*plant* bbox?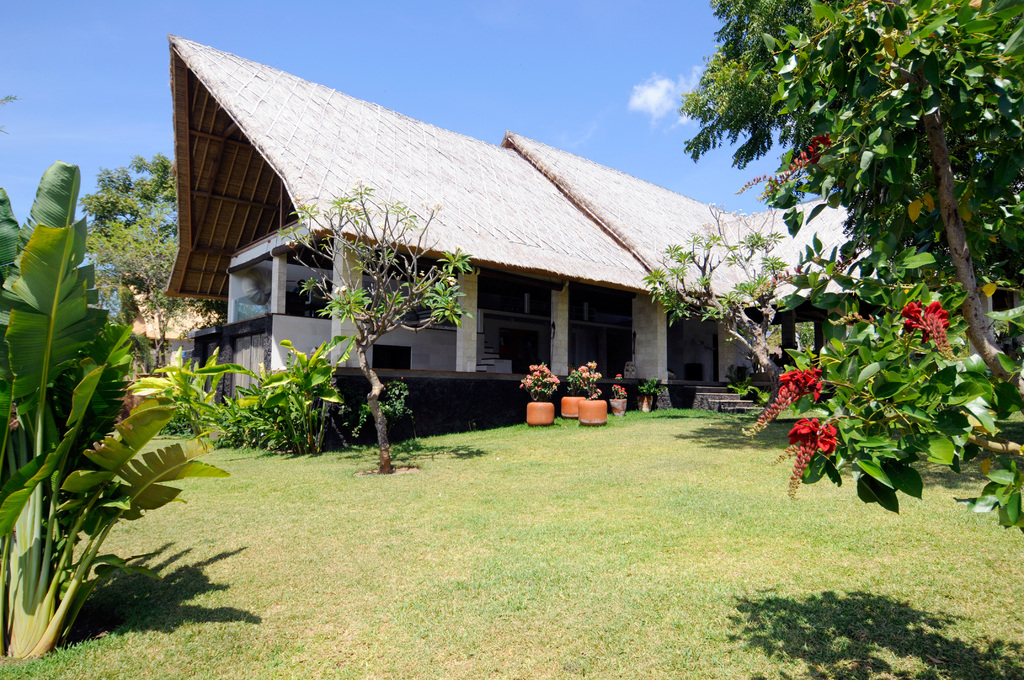
box=[561, 370, 575, 400]
